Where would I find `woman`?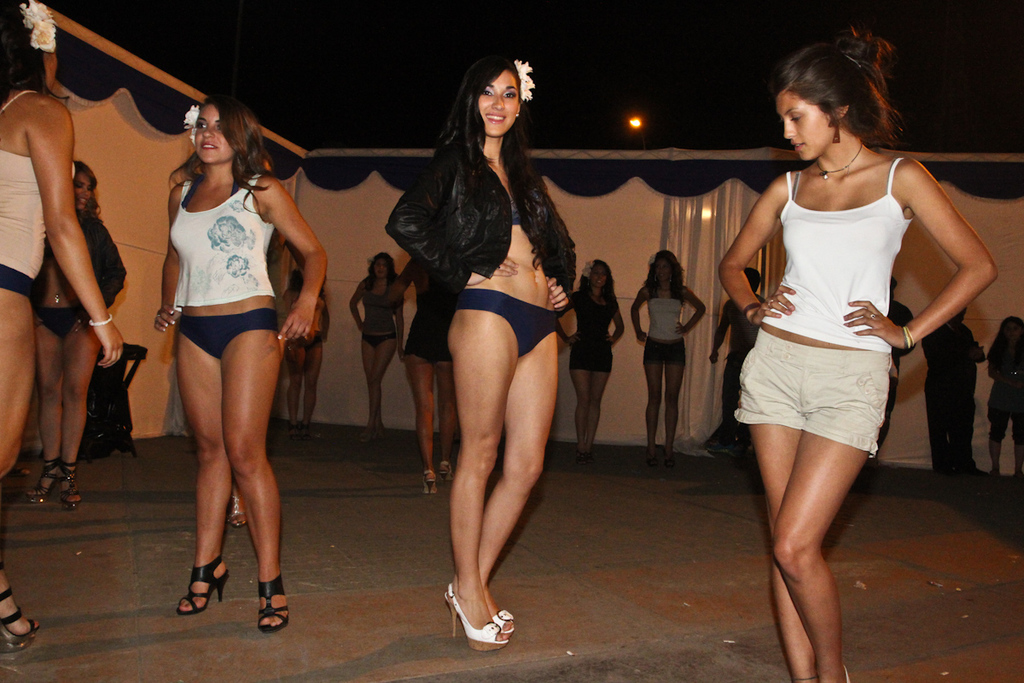
At Rect(141, 110, 323, 639).
